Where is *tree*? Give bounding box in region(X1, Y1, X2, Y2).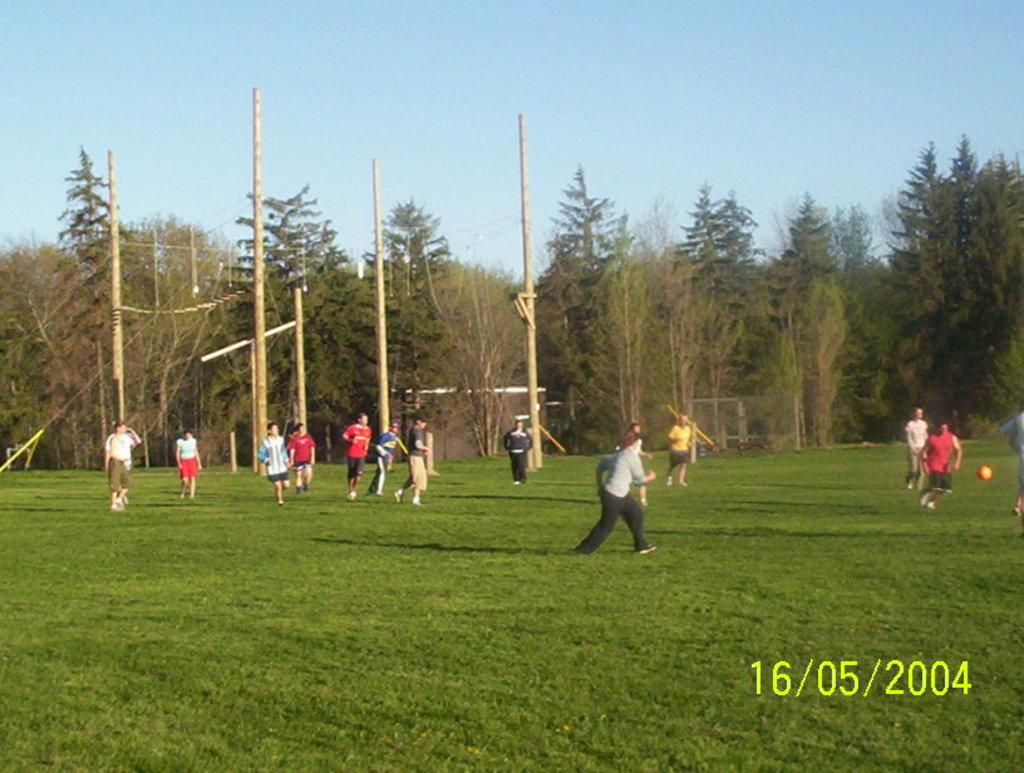
region(205, 188, 374, 459).
